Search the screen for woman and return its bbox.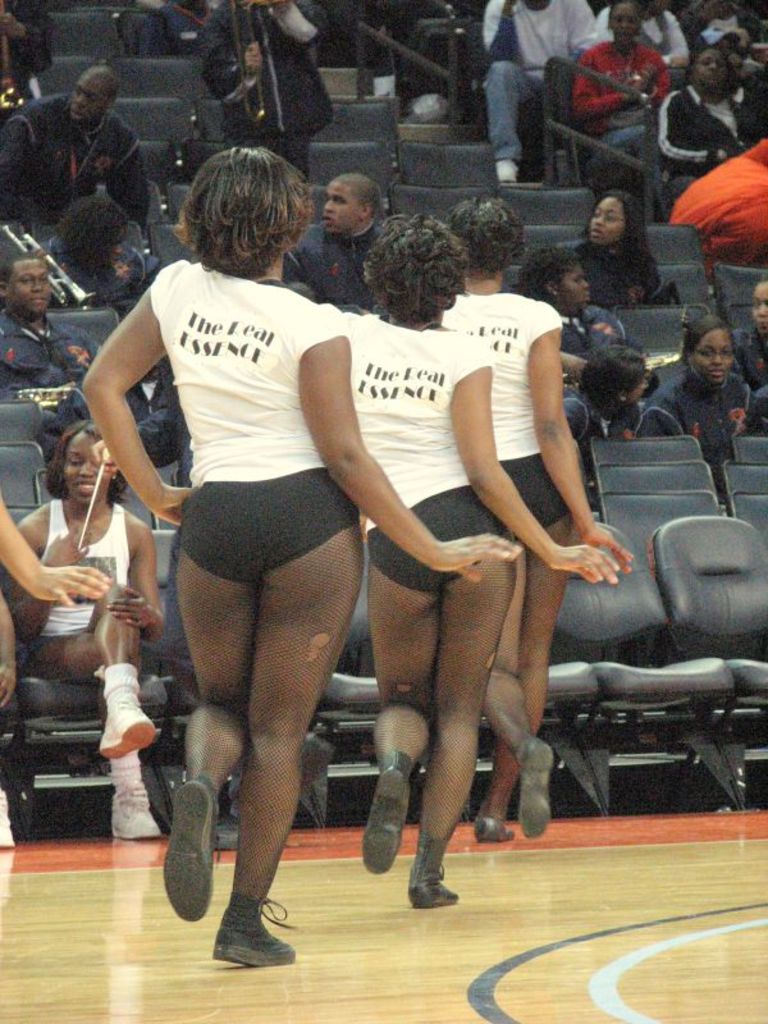
Found: box=[660, 47, 767, 170].
